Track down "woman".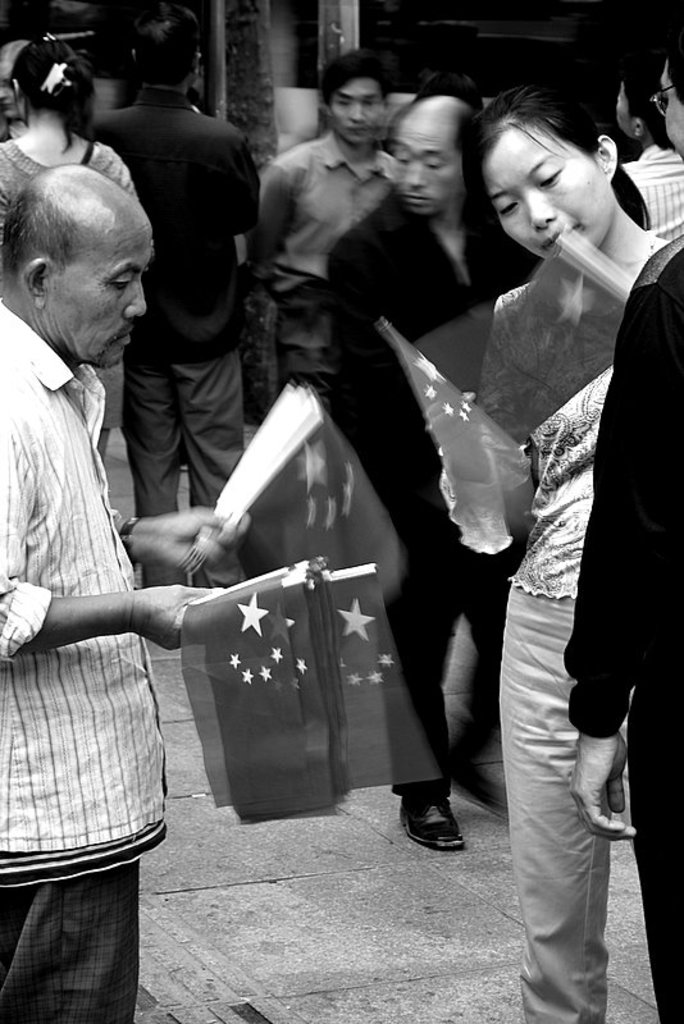
Tracked to {"left": 0, "top": 33, "right": 151, "bottom": 257}.
